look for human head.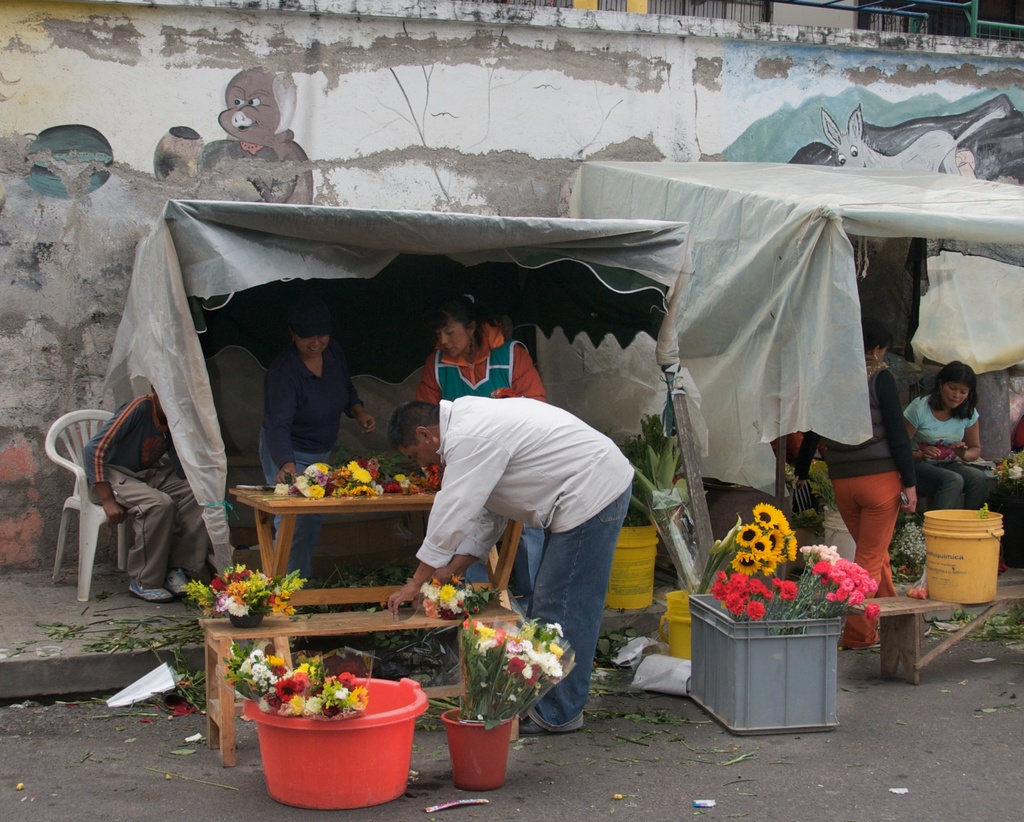
Found: locate(294, 308, 333, 359).
